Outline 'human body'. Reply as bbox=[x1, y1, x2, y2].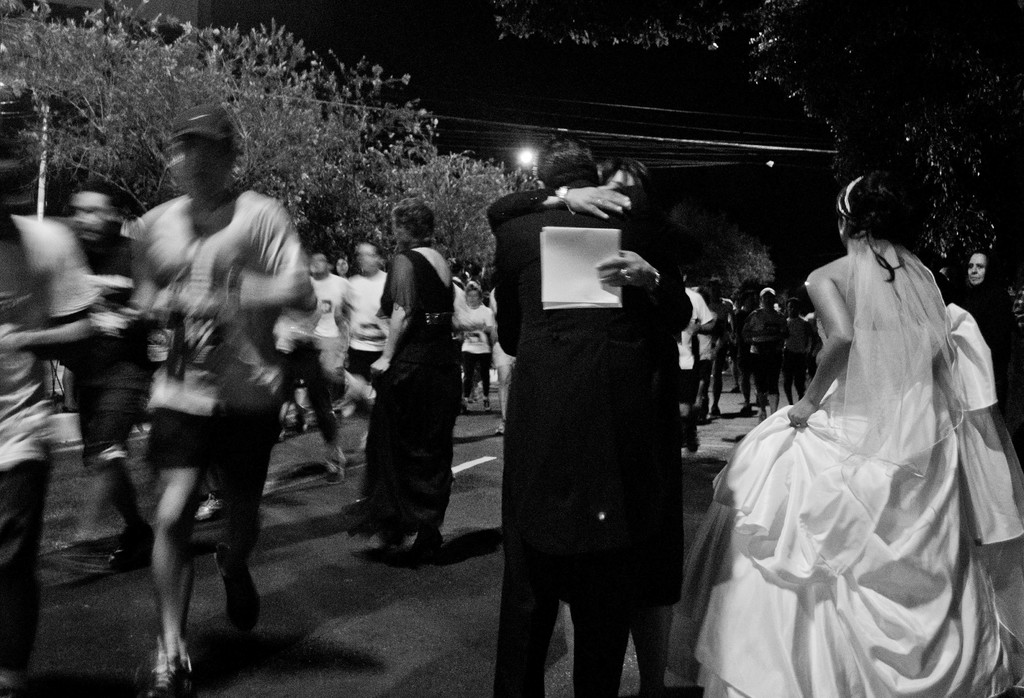
bbox=[727, 281, 756, 391].
